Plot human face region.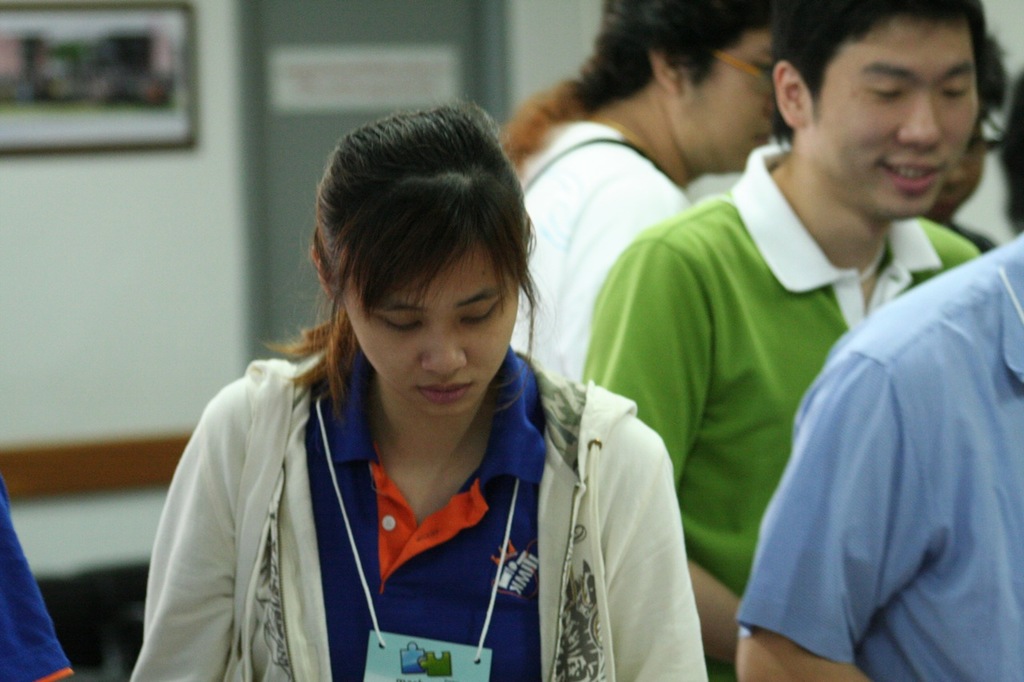
Plotted at [x1=940, y1=118, x2=982, y2=217].
